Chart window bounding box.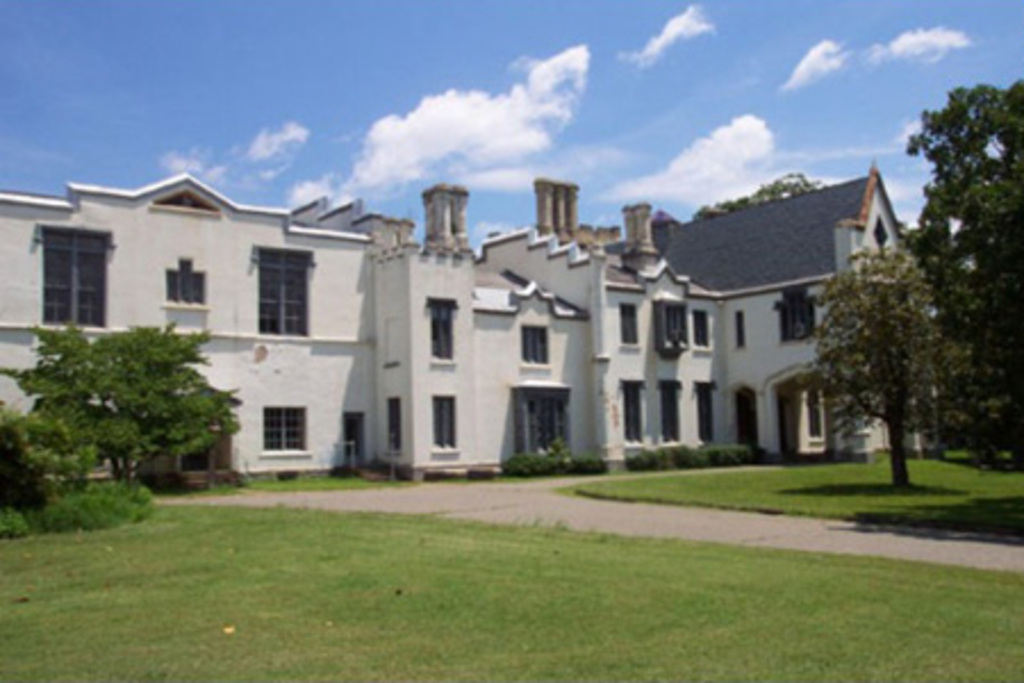
Charted: <box>426,296,460,369</box>.
